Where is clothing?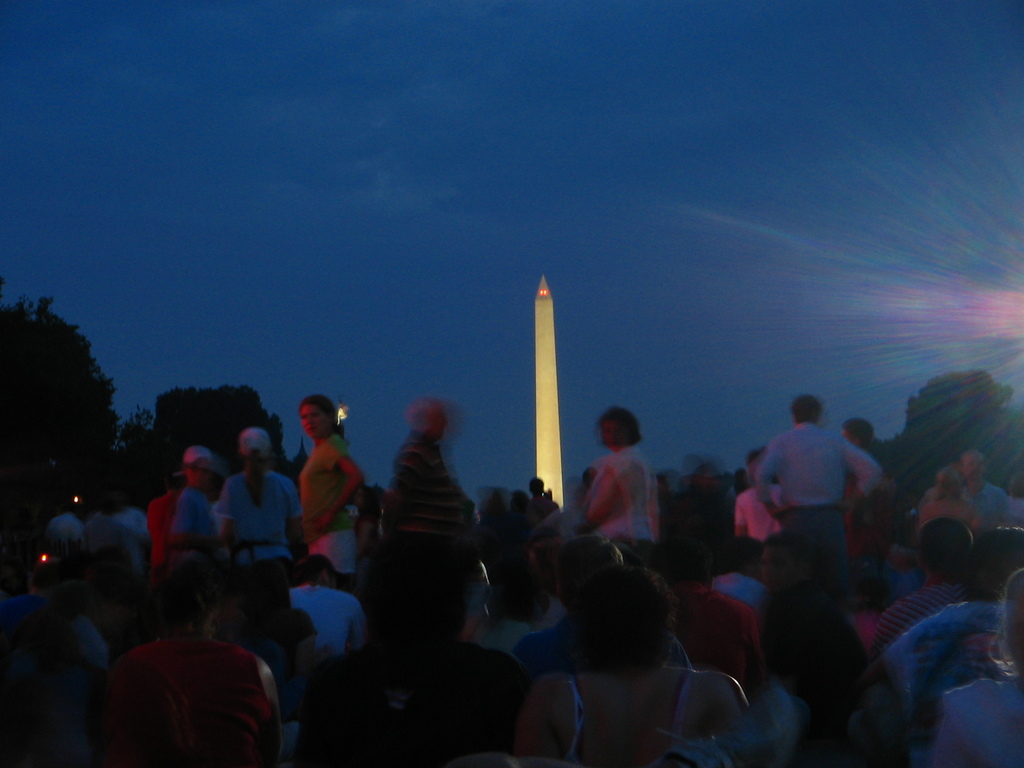
l=911, t=495, r=975, b=527.
